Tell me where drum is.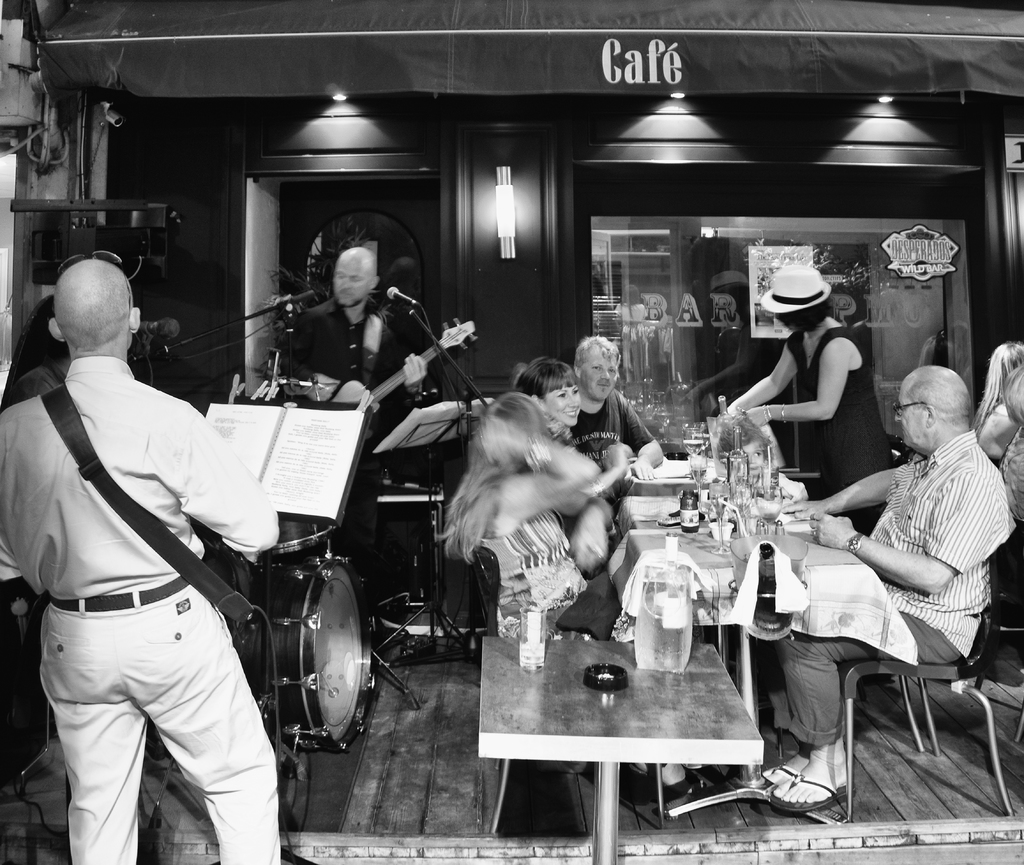
drum is at (left=260, top=513, right=339, bottom=559).
